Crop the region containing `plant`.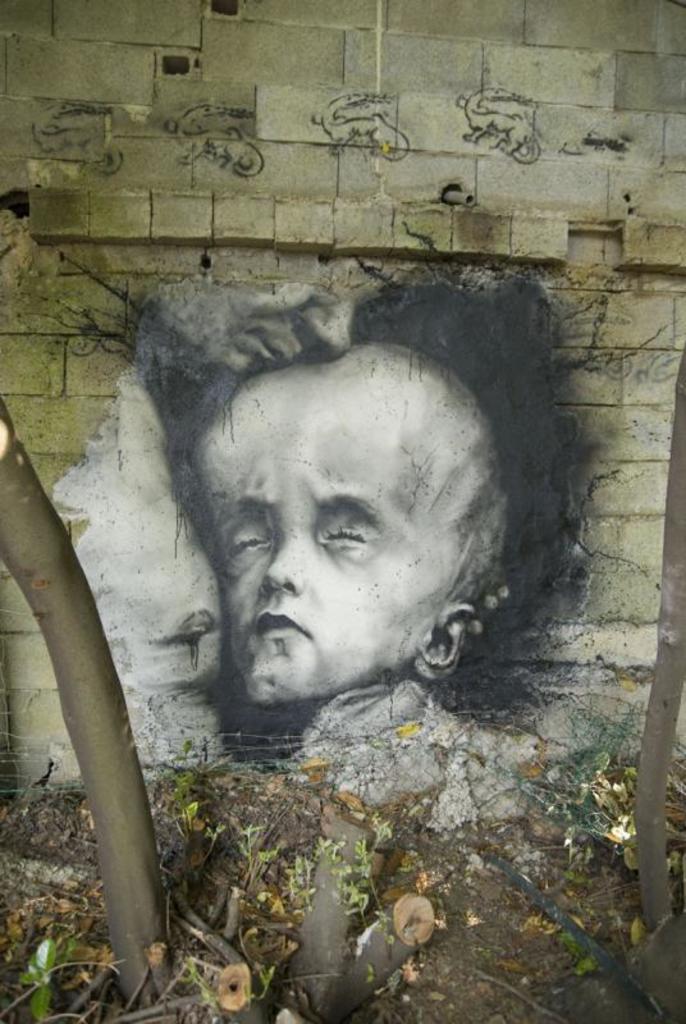
Crop region: x1=0 y1=929 x2=127 y2=1023.
